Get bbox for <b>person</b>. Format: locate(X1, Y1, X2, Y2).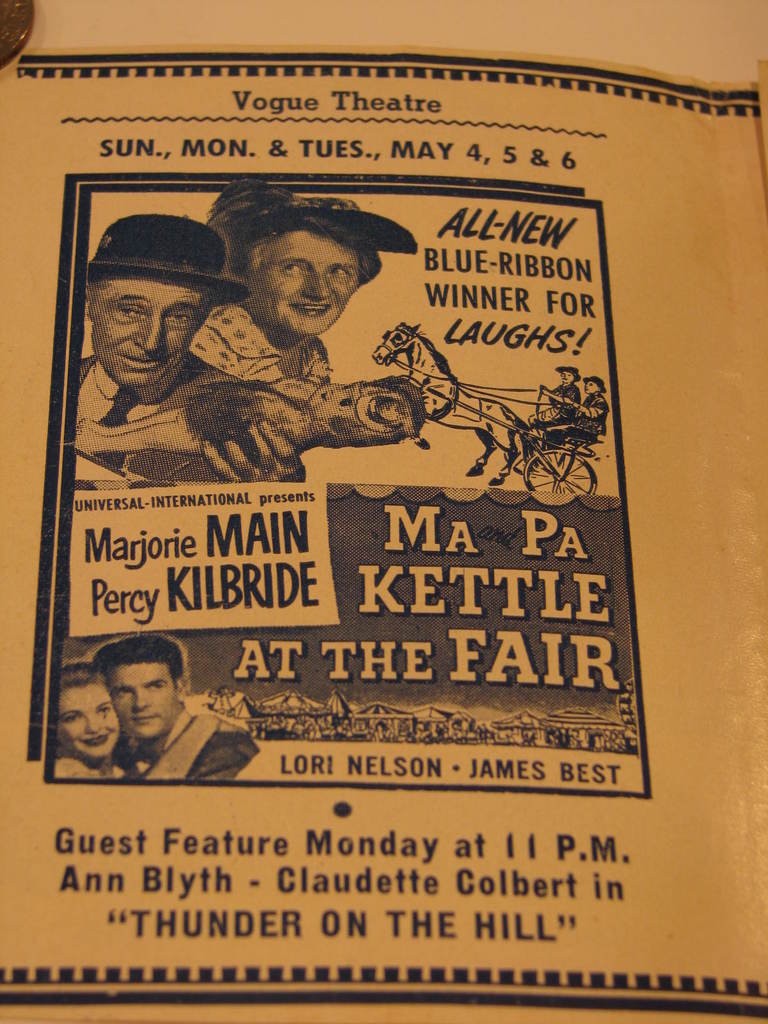
locate(70, 214, 308, 495).
